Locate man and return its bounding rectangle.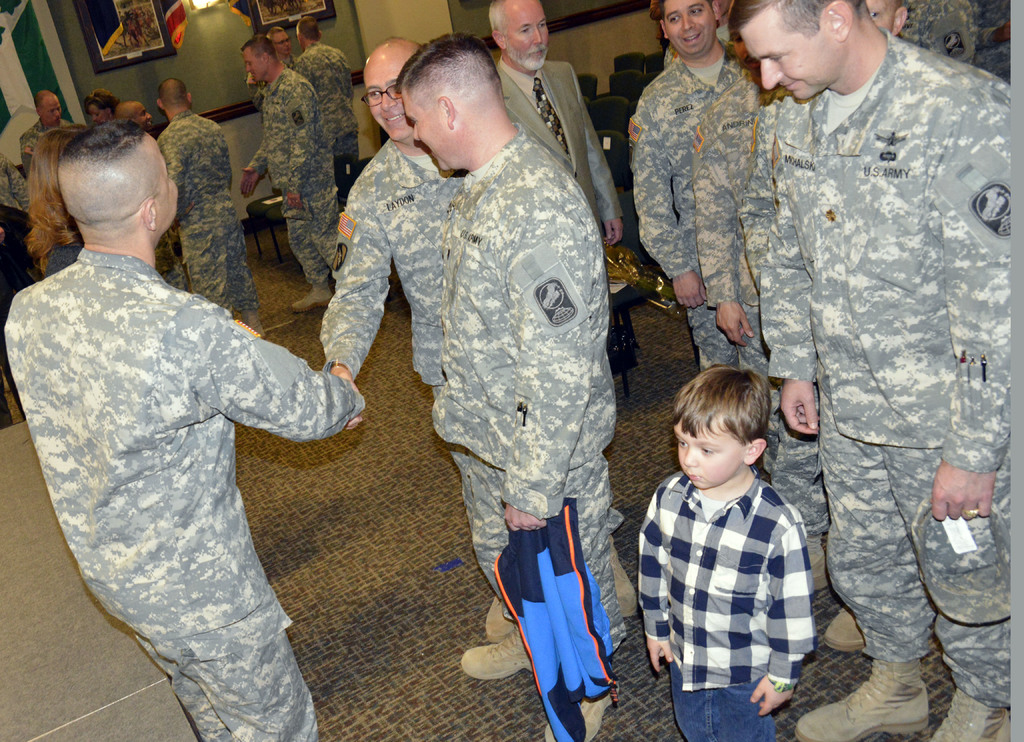
16 93 56 191.
